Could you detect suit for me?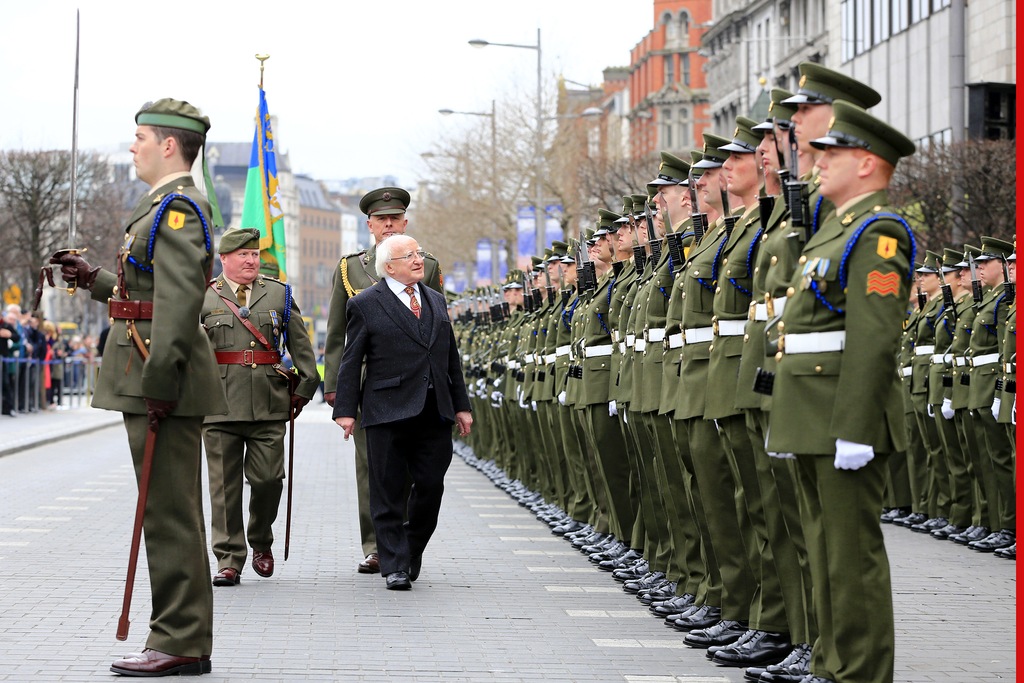
Detection result: Rect(554, 304, 580, 529).
